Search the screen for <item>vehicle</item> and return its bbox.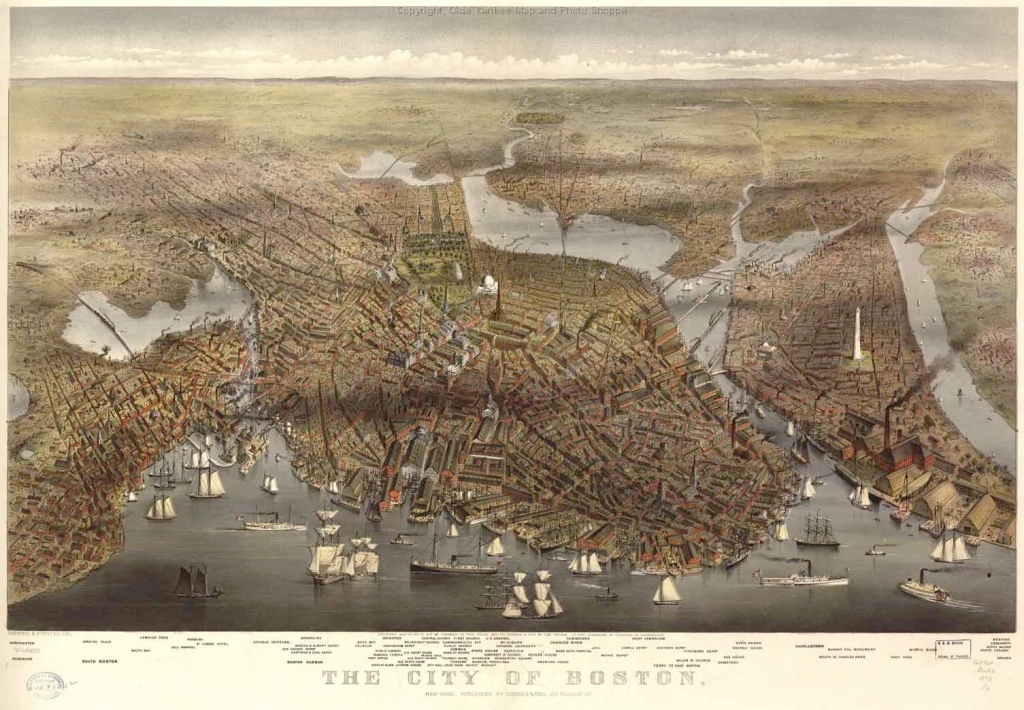
Found: 571:549:606:574.
